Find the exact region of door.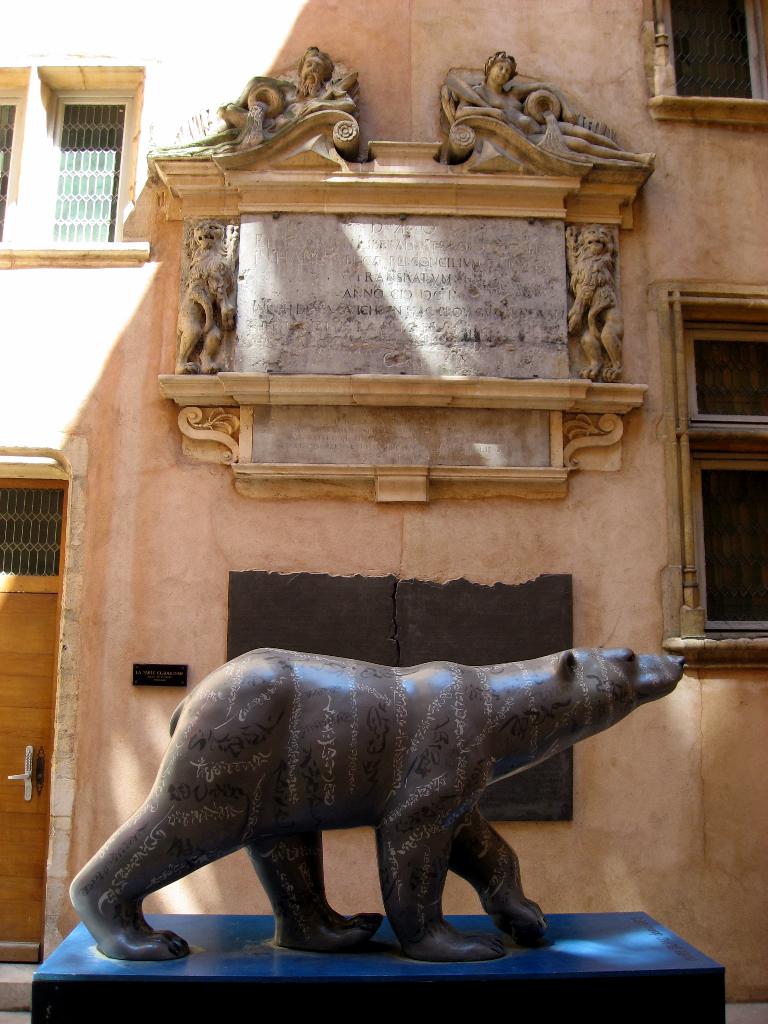
Exact region: bbox(0, 595, 60, 966).
